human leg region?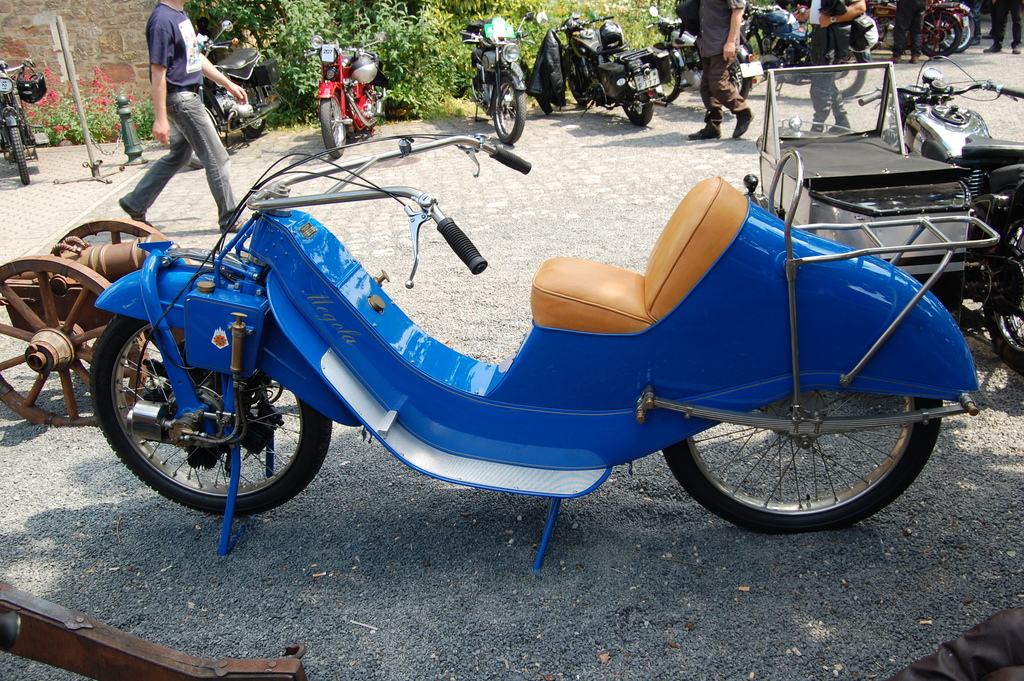
select_region(689, 49, 715, 144)
